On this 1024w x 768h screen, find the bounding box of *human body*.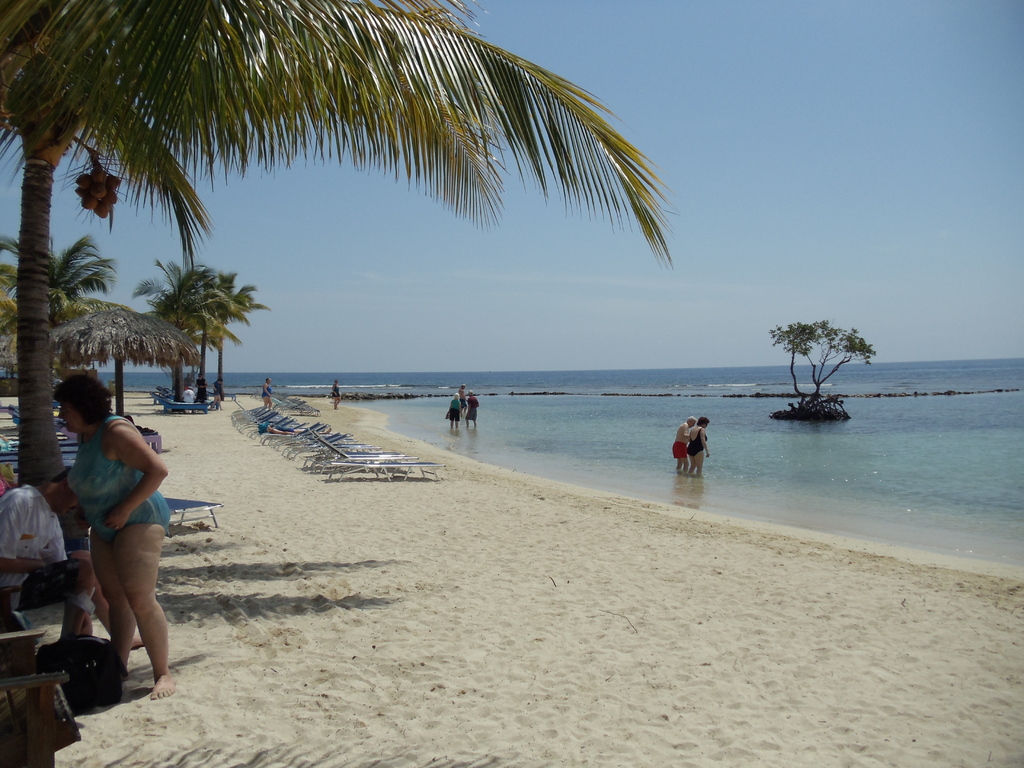
Bounding box: detection(212, 382, 223, 406).
